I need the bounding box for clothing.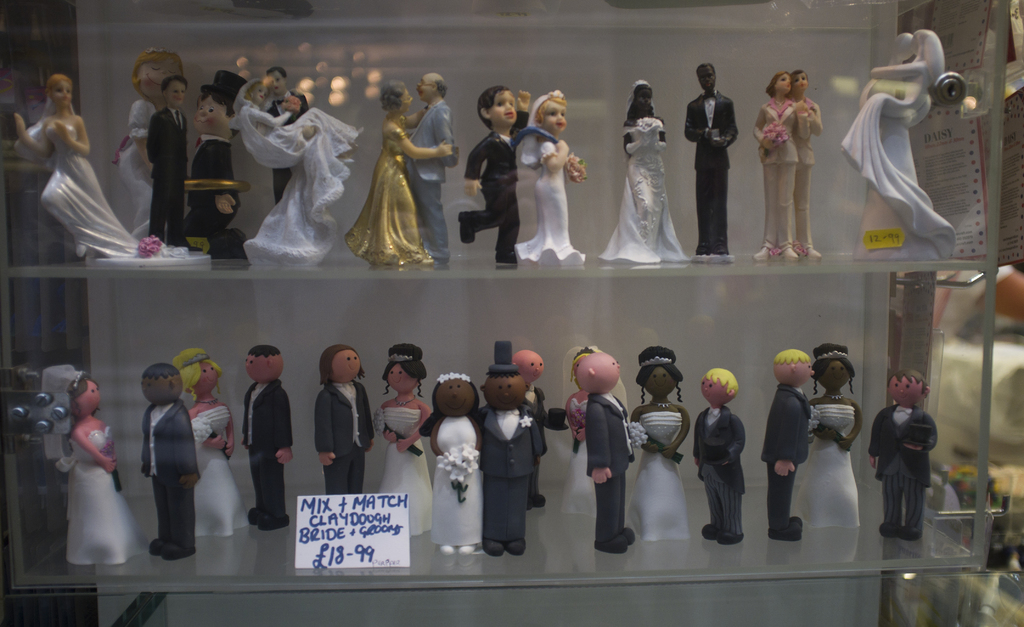
Here it is: Rect(788, 95, 825, 258).
